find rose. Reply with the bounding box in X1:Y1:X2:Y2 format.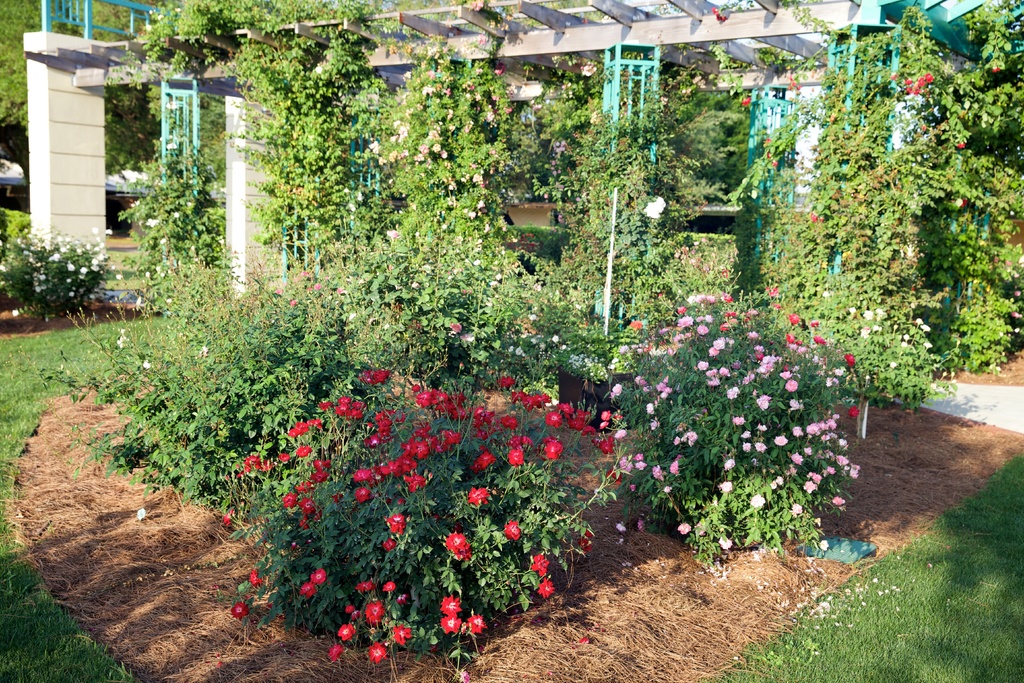
644:202:659:220.
